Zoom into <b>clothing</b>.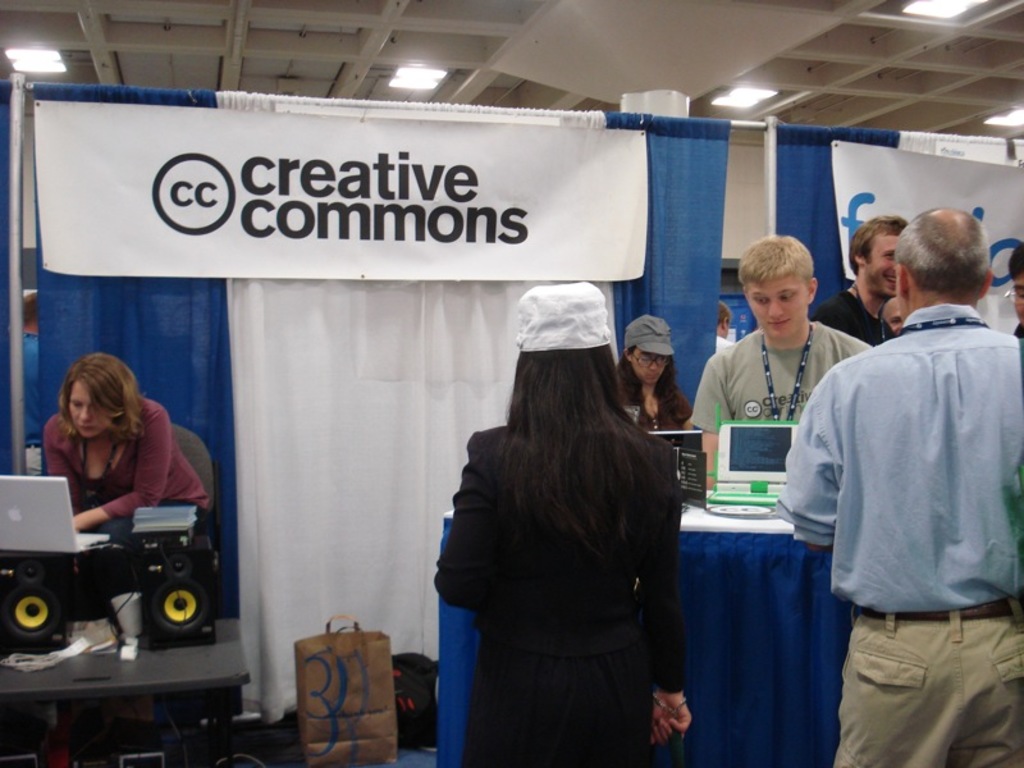
Zoom target: bbox=[692, 323, 879, 443].
